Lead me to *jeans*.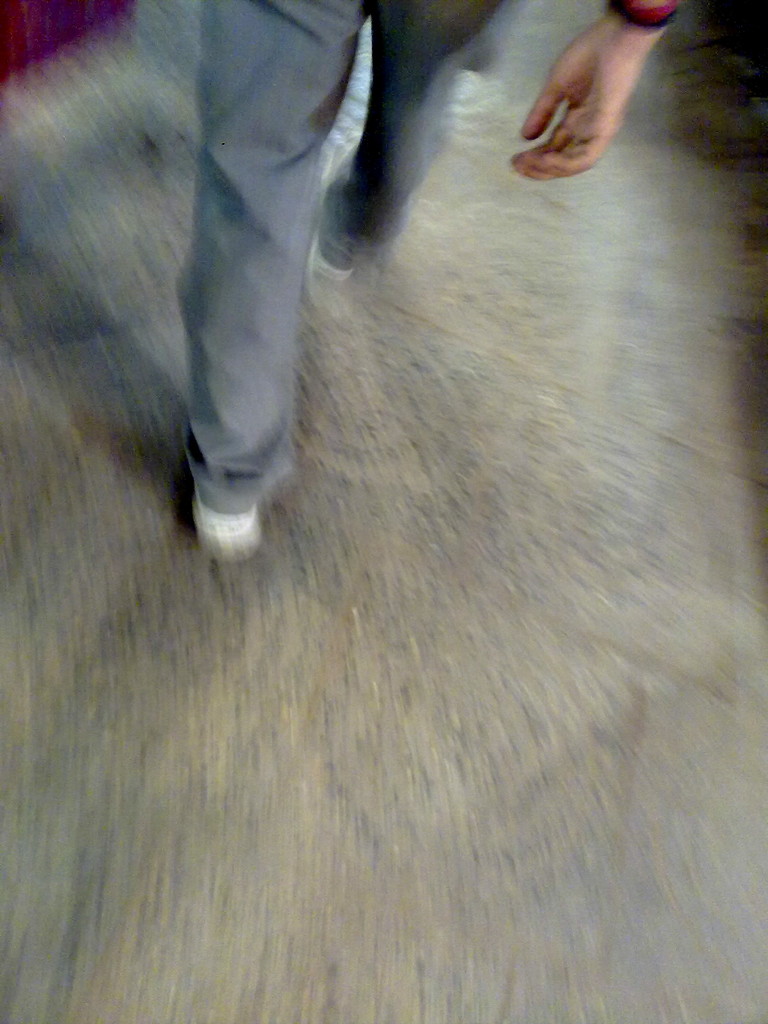
Lead to <box>175,0,515,513</box>.
